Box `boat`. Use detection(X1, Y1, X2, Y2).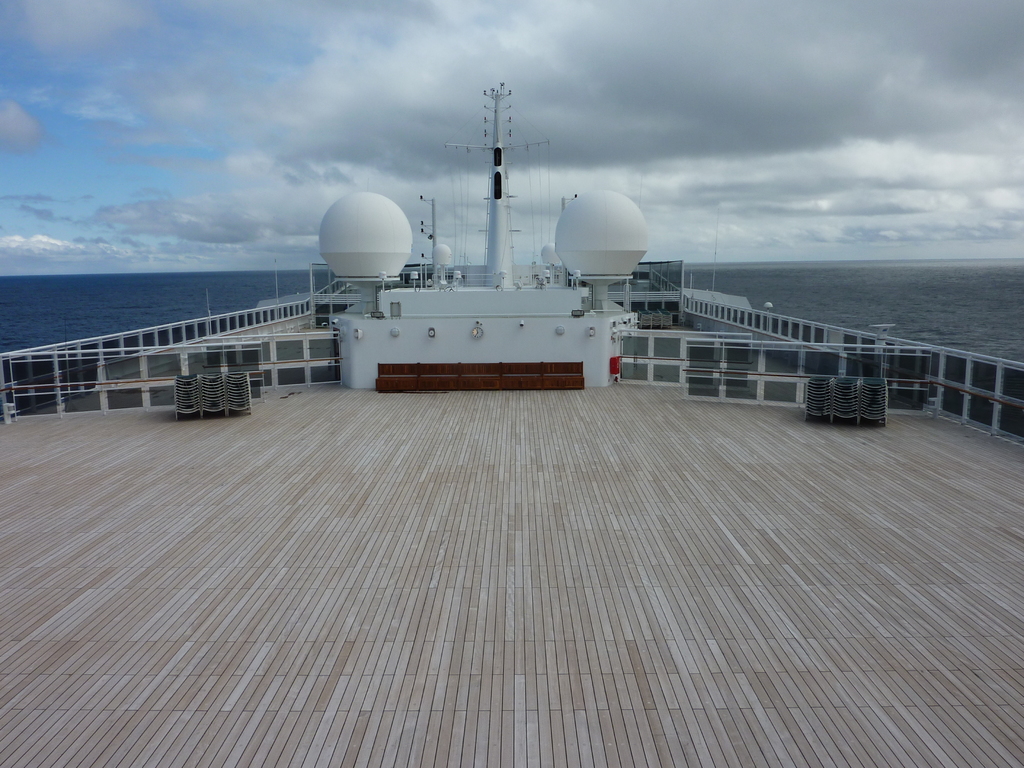
detection(0, 76, 1023, 767).
